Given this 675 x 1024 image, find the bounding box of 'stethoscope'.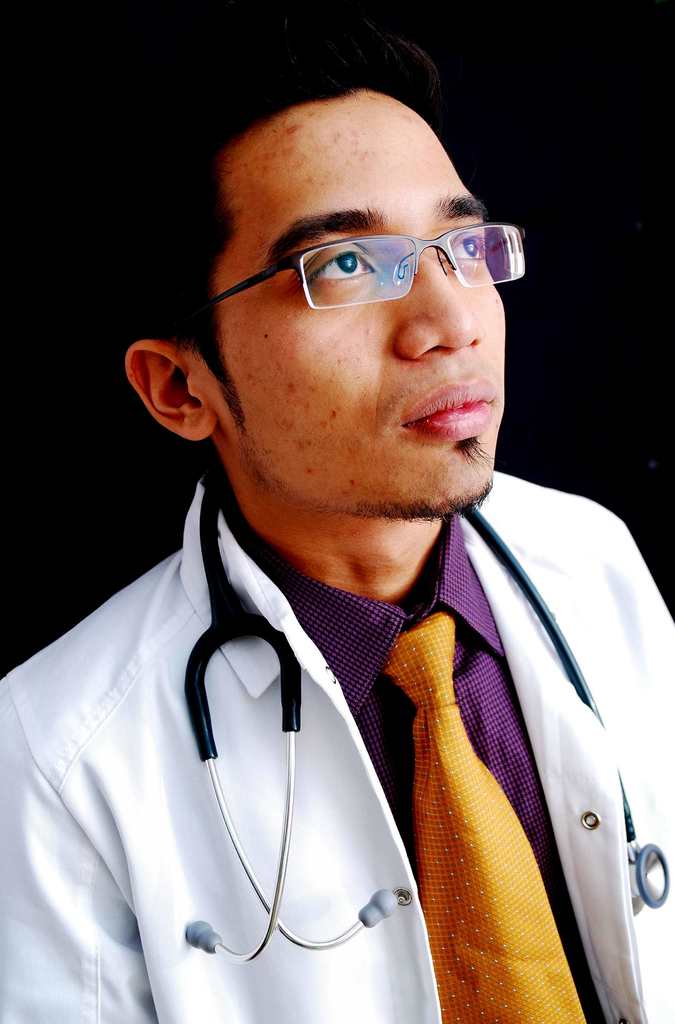
detection(181, 464, 669, 967).
